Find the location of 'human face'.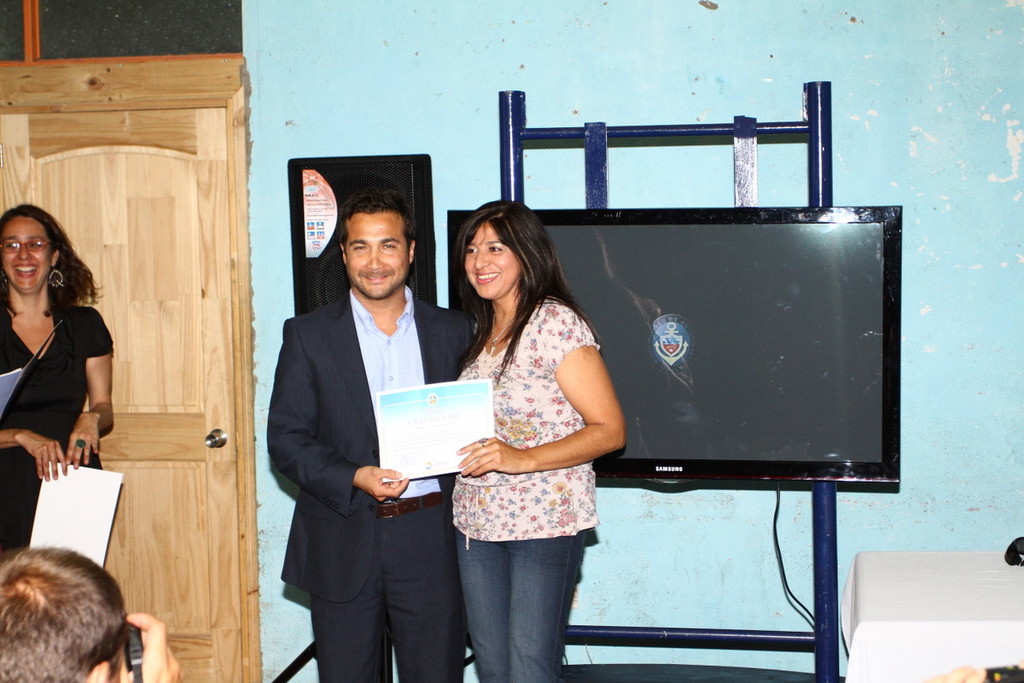
Location: bbox(344, 205, 406, 301).
